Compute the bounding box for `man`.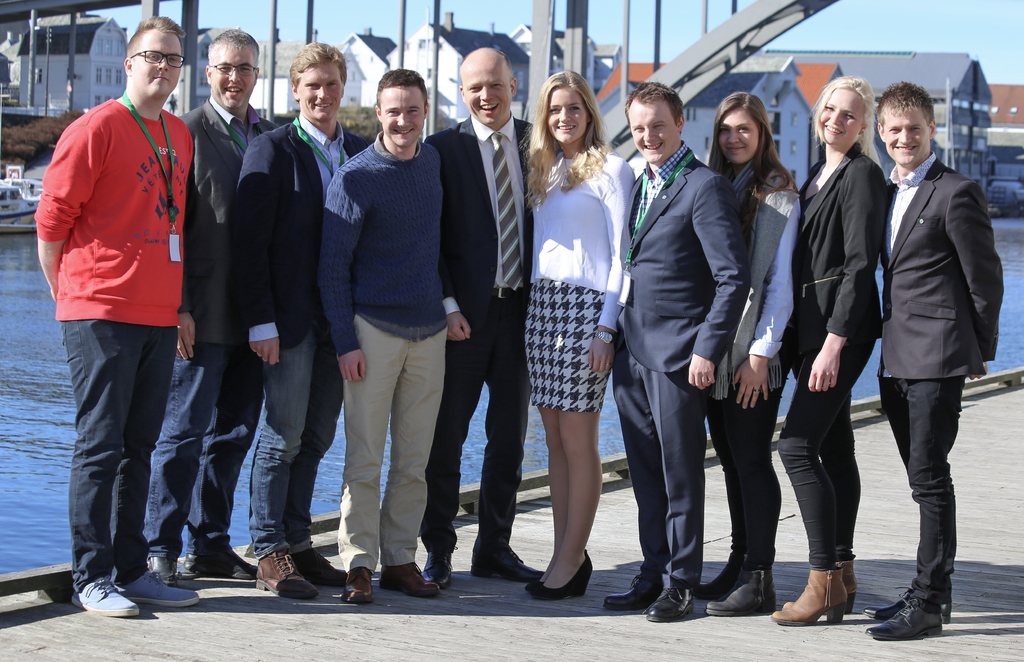
Rect(851, 73, 1003, 621).
